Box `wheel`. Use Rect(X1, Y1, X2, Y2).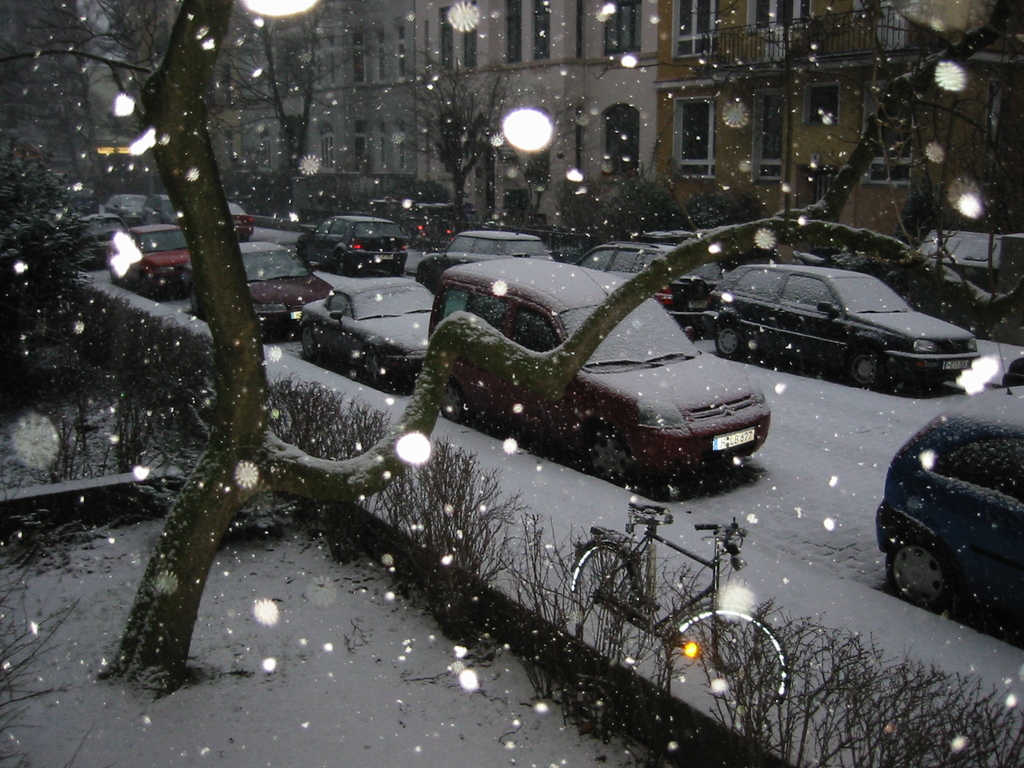
Rect(674, 611, 789, 710).
